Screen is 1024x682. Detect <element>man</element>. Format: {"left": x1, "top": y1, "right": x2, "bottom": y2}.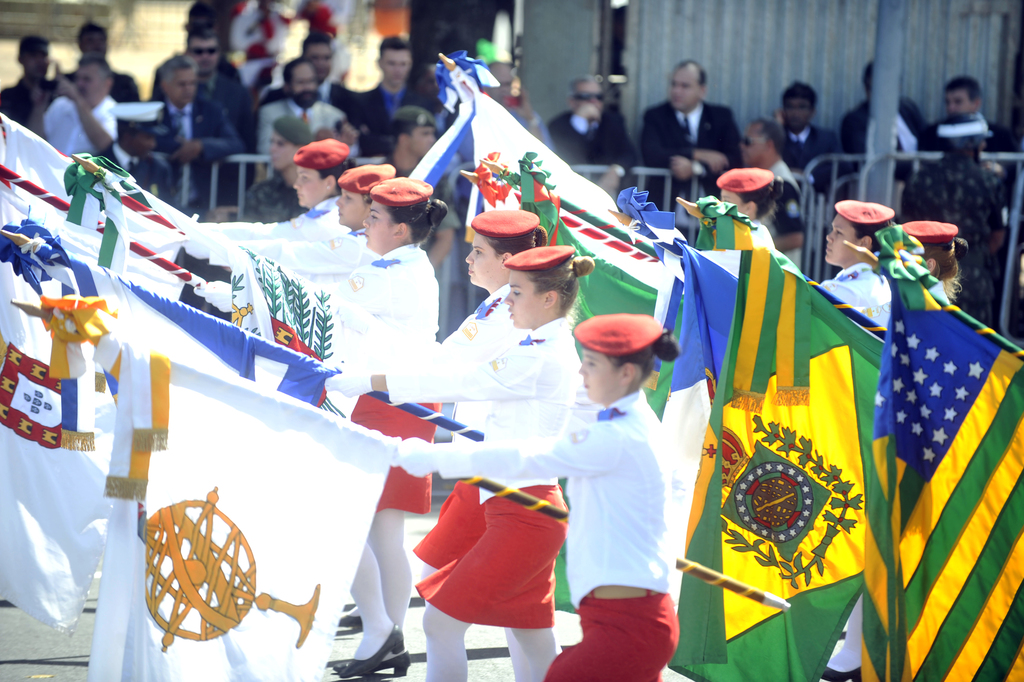
{"left": 256, "top": 28, "right": 349, "bottom": 108}.
